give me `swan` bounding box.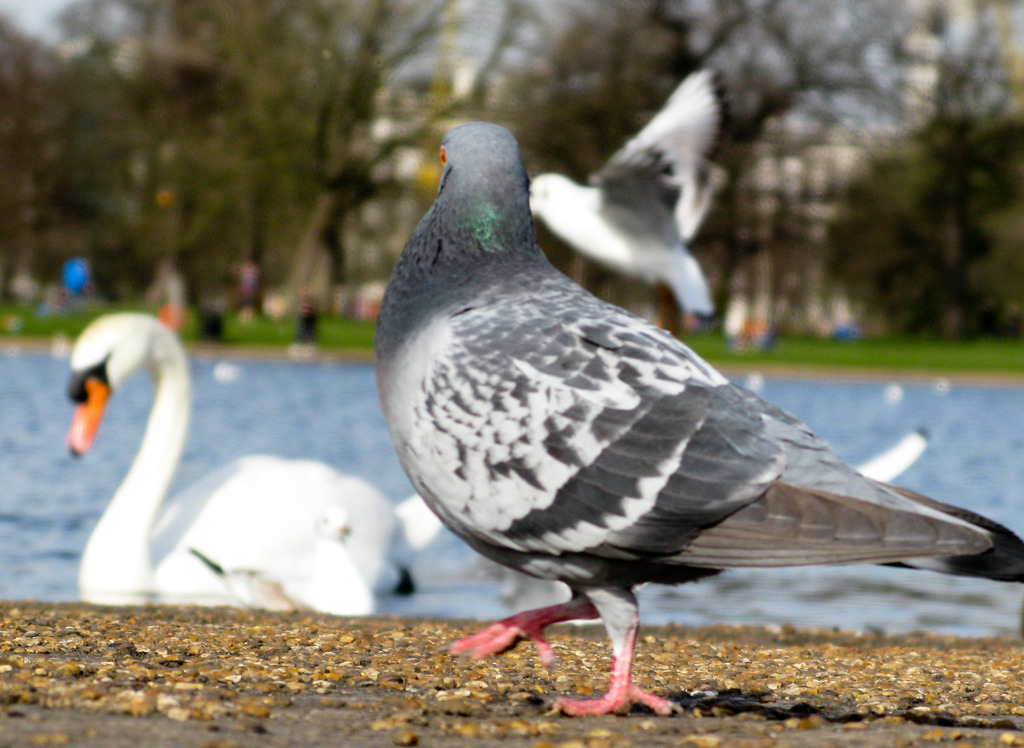
60, 308, 438, 619.
